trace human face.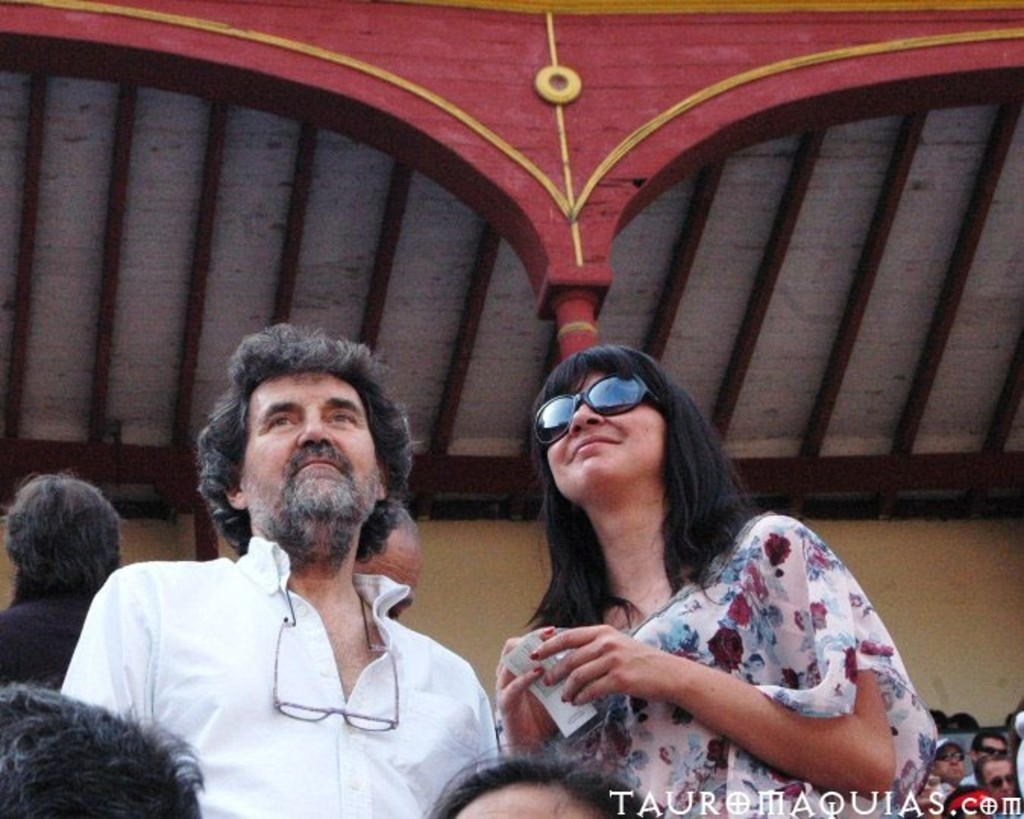
Traced to detection(244, 373, 376, 513).
